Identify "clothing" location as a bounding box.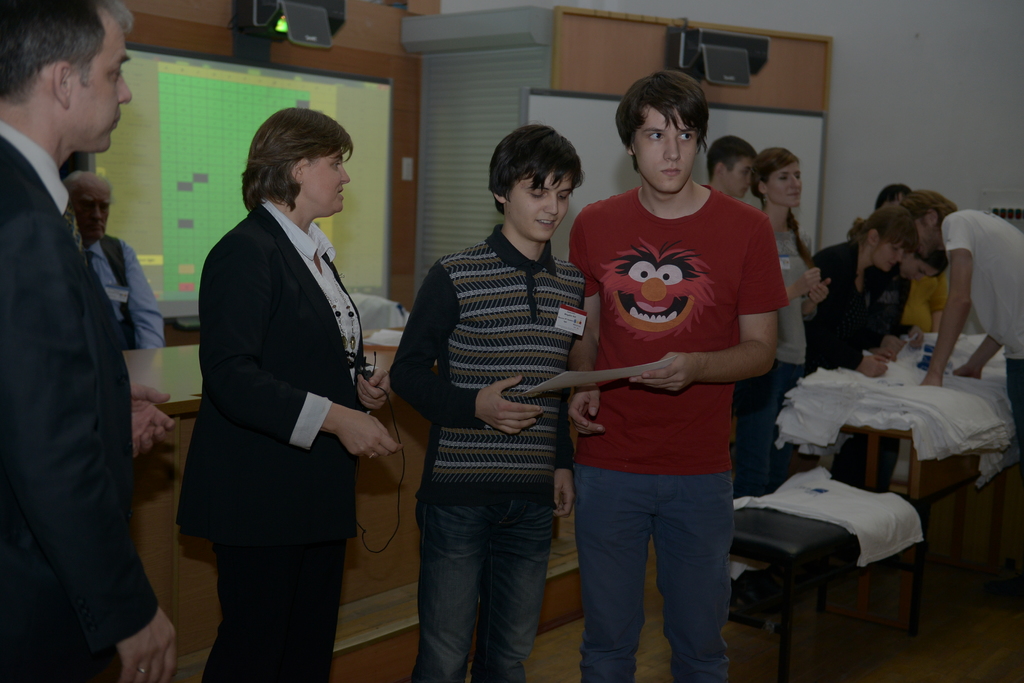
(0,122,172,677).
